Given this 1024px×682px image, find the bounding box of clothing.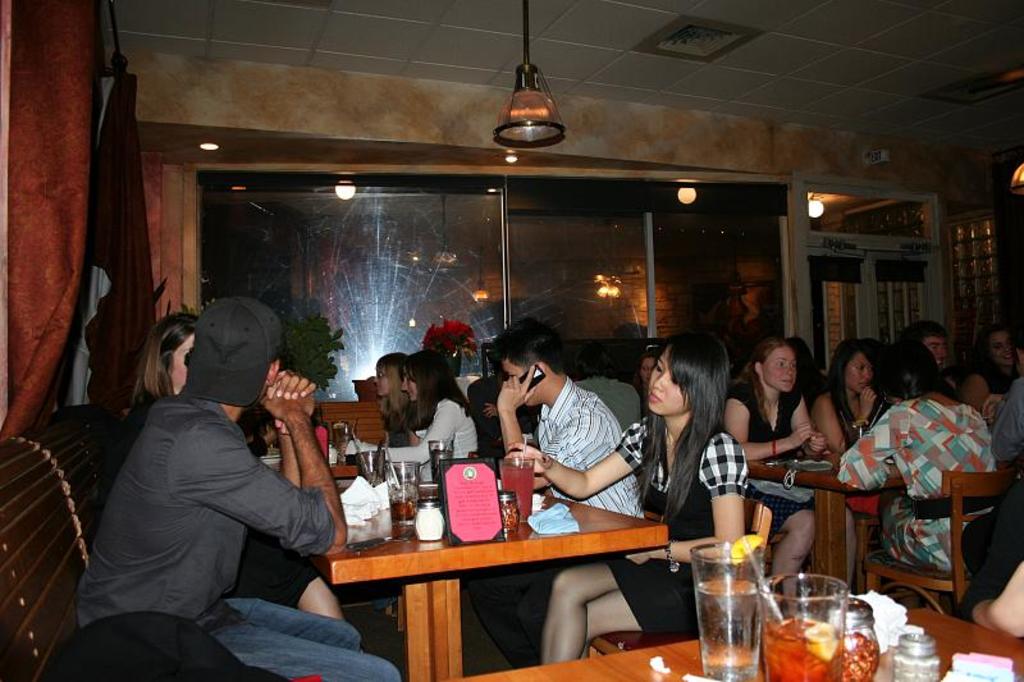
bbox=(727, 379, 803, 523).
